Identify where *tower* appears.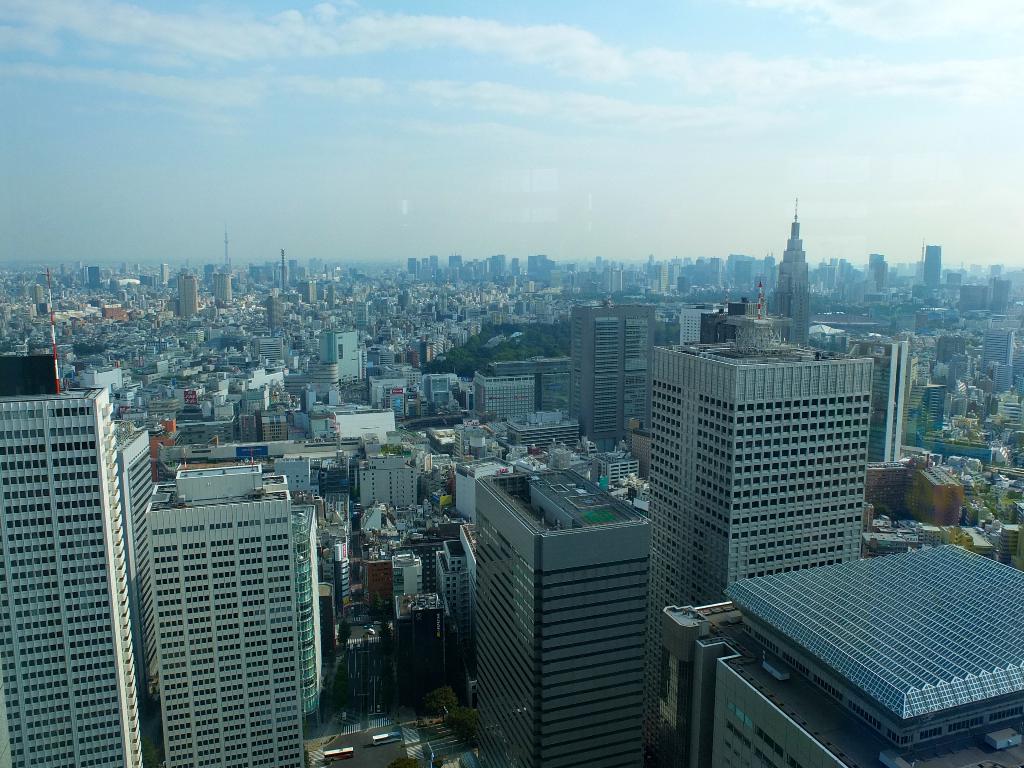
Appears at [x1=263, y1=289, x2=285, y2=332].
